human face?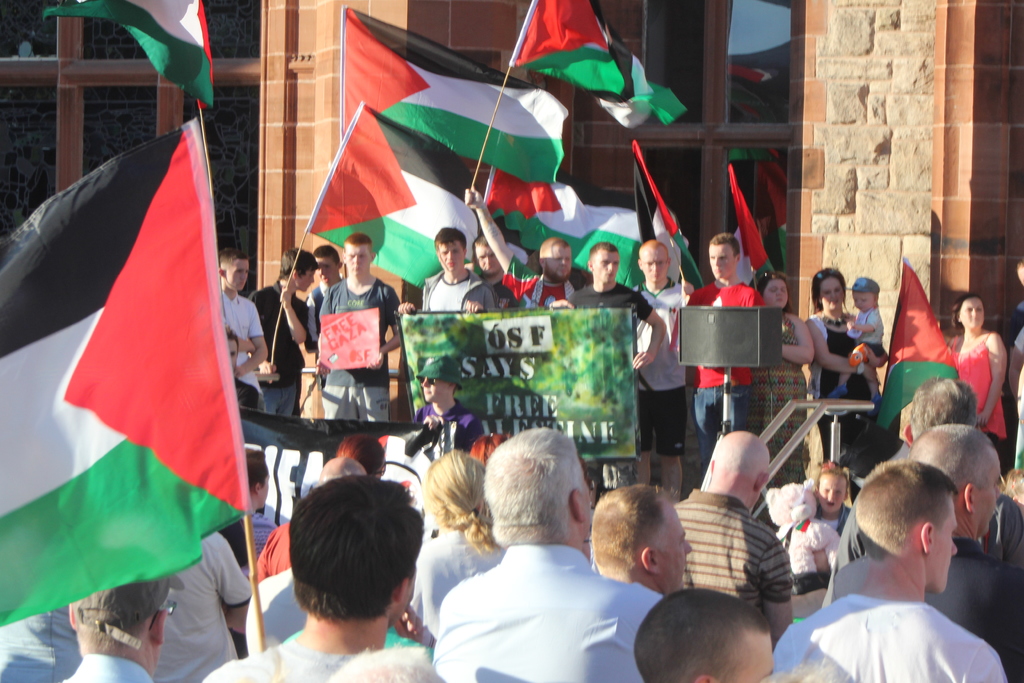
x1=657 y1=500 x2=690 y2=595
